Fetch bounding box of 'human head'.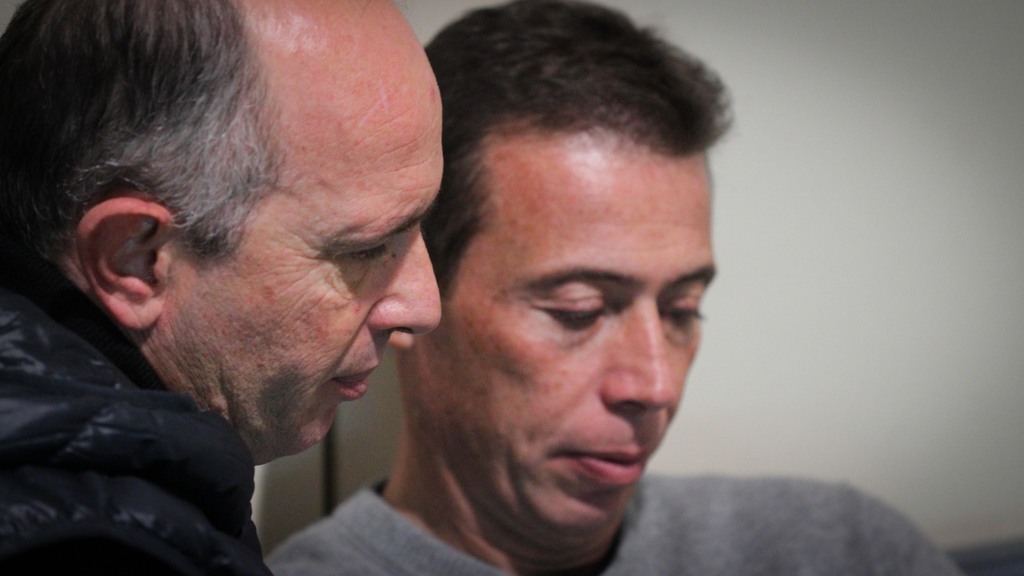
Bbox: left=422, top=8, right=719, bottom=485.
